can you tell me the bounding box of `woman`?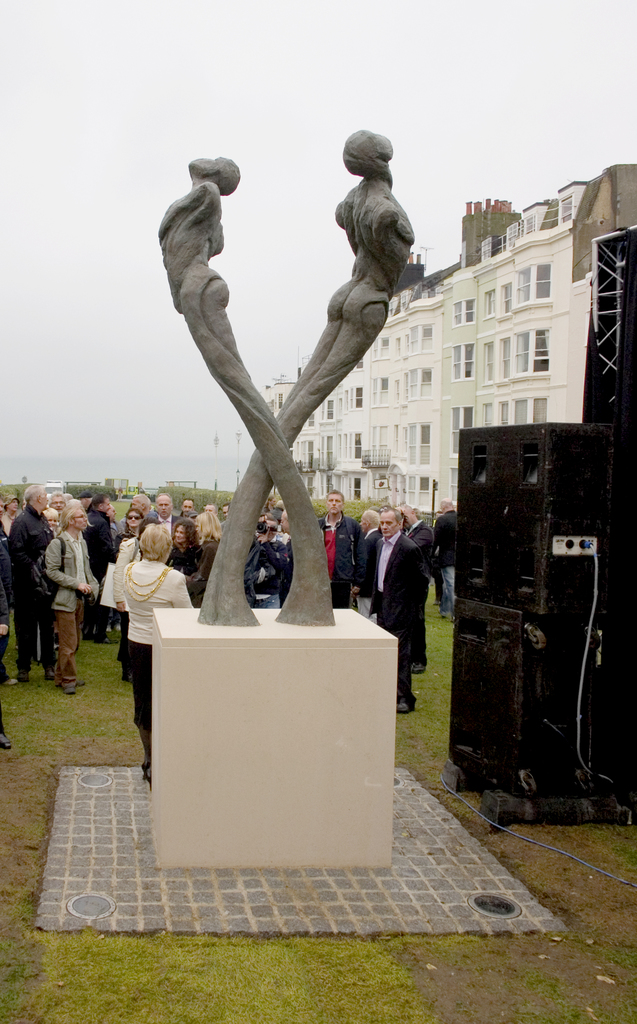
rect(120, 525, 193, 783).
